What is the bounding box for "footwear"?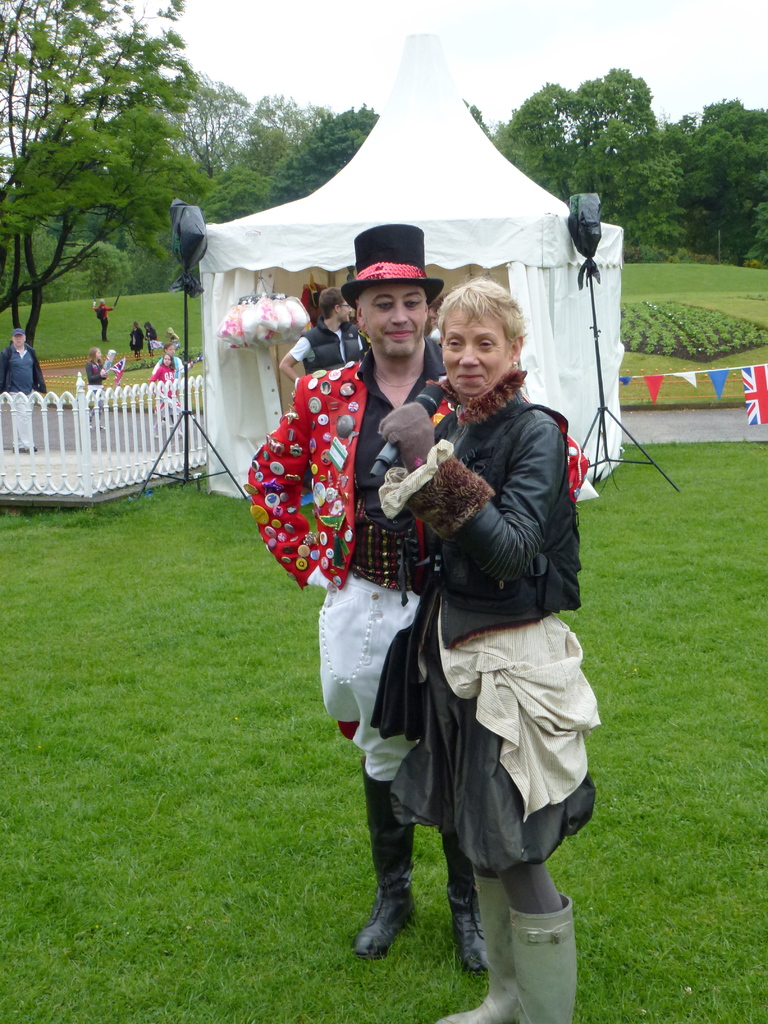
x1=456, y1=902, x2=582, y2=1023.
